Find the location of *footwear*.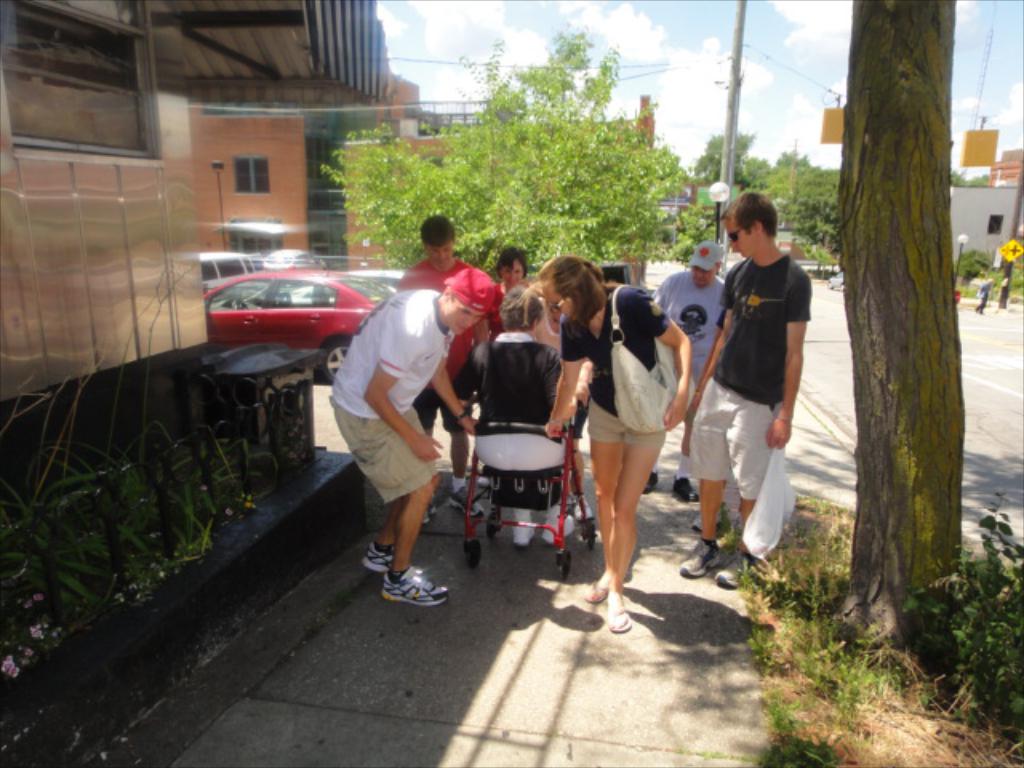
Location: <bbox>603, 594, 632, 632</bbox>.
